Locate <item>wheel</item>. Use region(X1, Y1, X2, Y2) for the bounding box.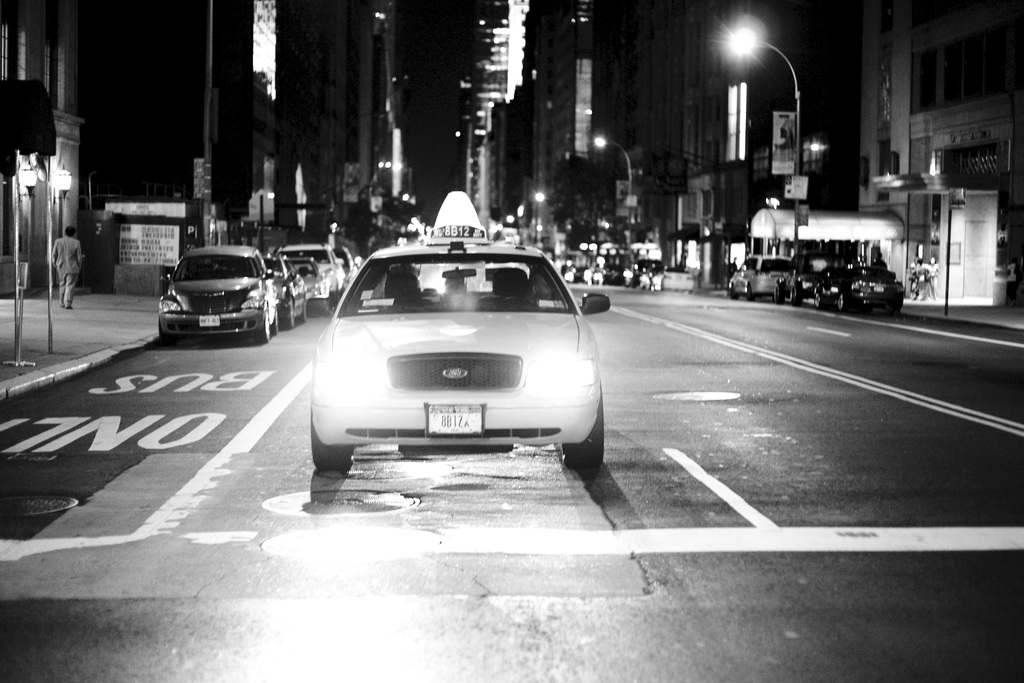
region(334, 291, 346, 308).
